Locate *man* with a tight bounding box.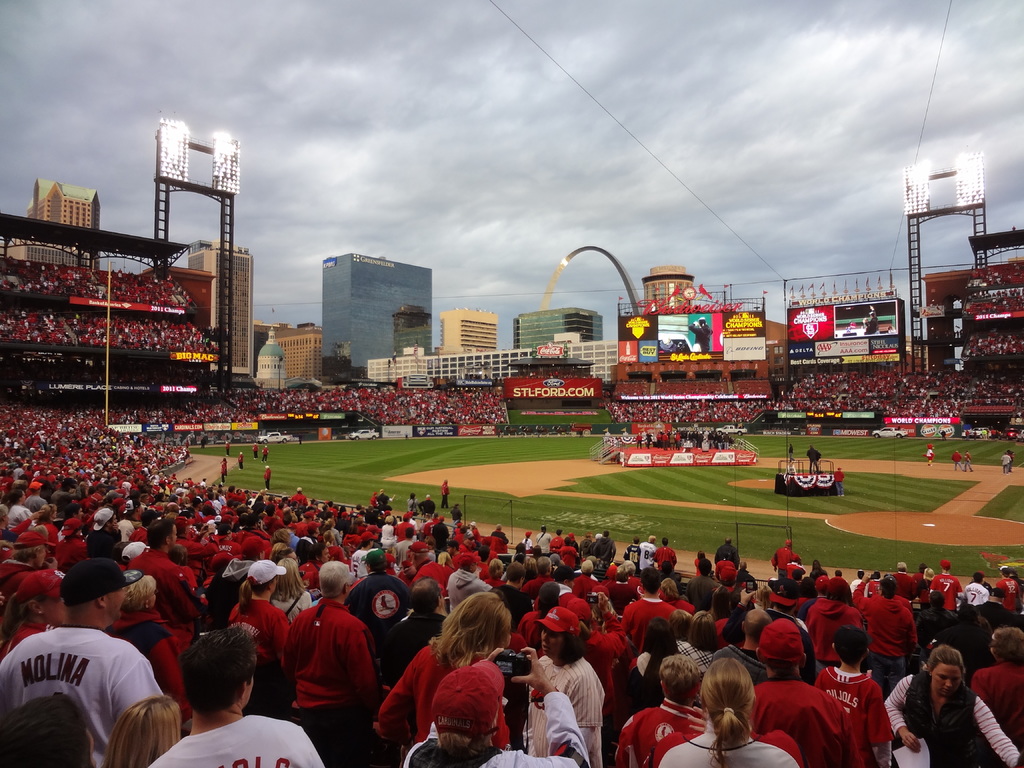
crop(964, 573, 991, 618).
